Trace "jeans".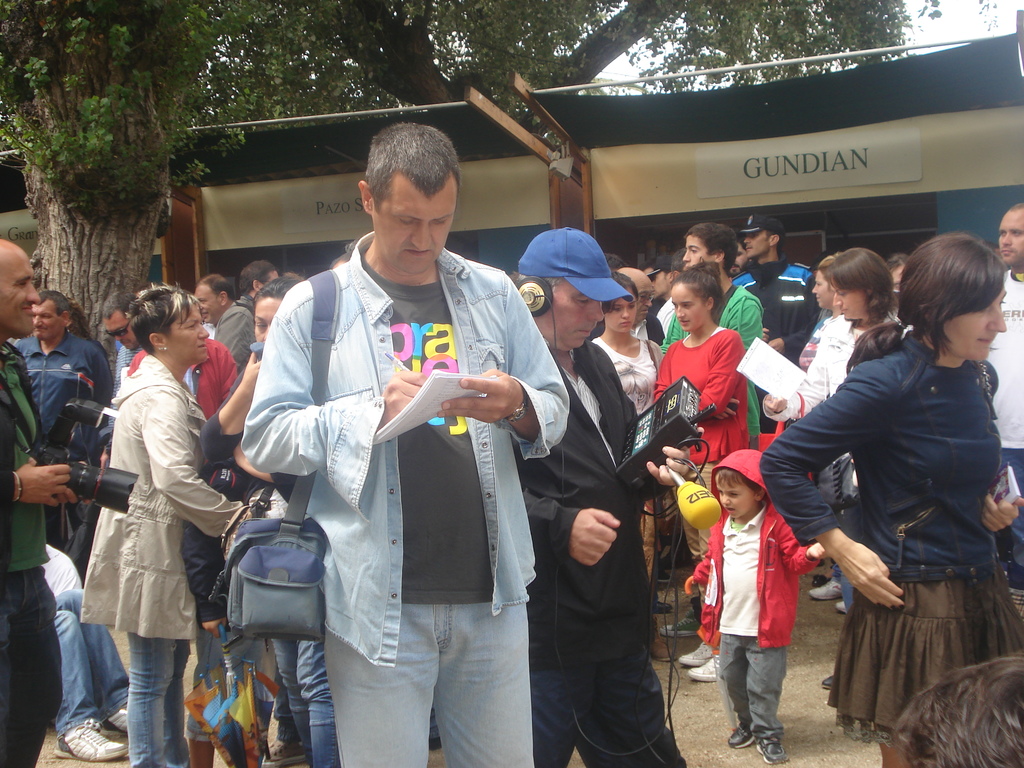
Traced to [x1=127, y1=634, x2=191, y2=767].
